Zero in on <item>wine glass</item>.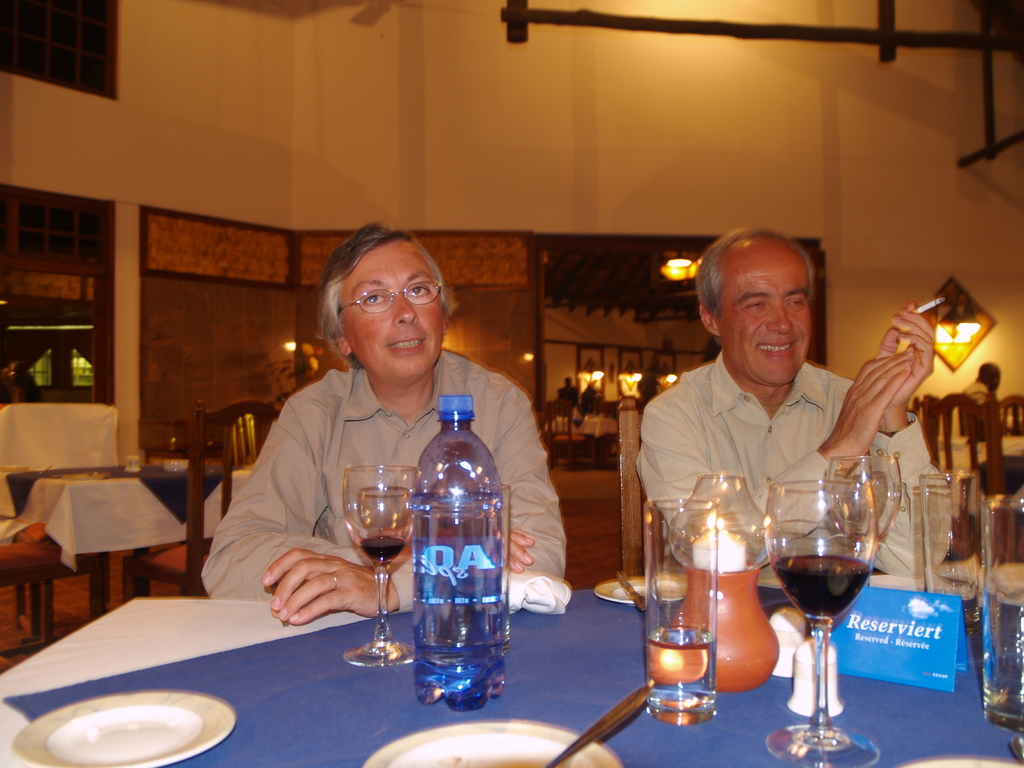
Zeroed in: [763, 483, 879, 767].
